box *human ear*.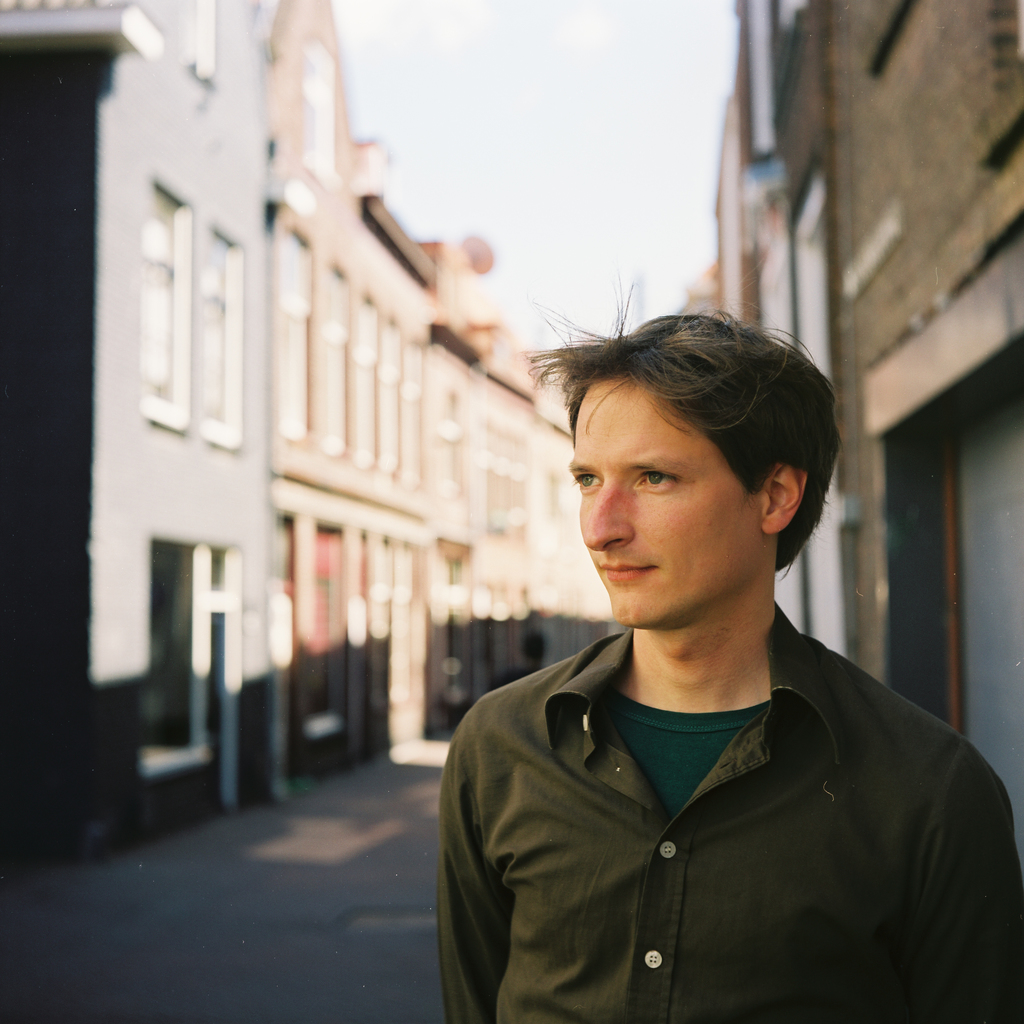
rect(762, 459, 807, 534).
